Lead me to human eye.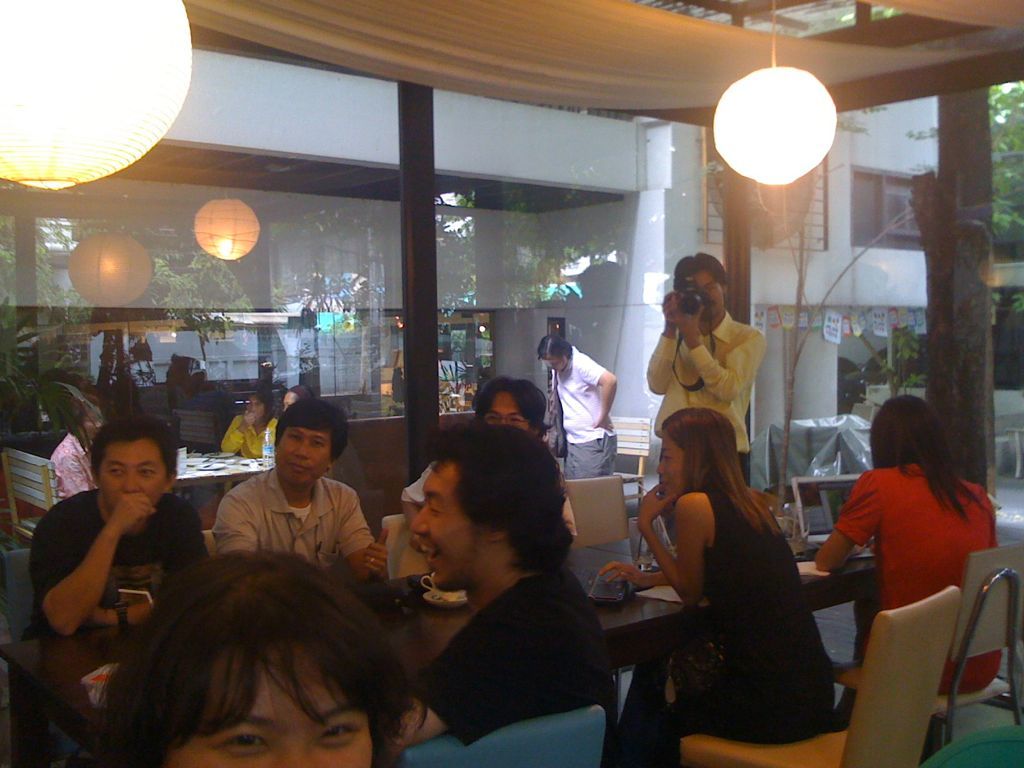
Lead to (307,719,360,747).
